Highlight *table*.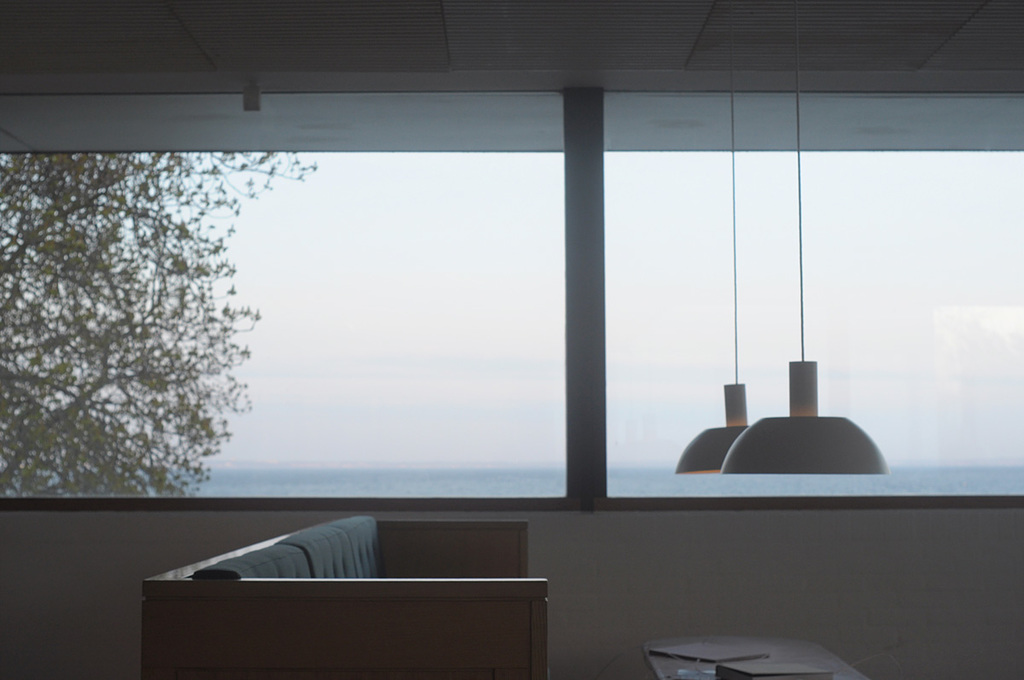
Highlighted region: bbox=[647, 639, 864, 679].
